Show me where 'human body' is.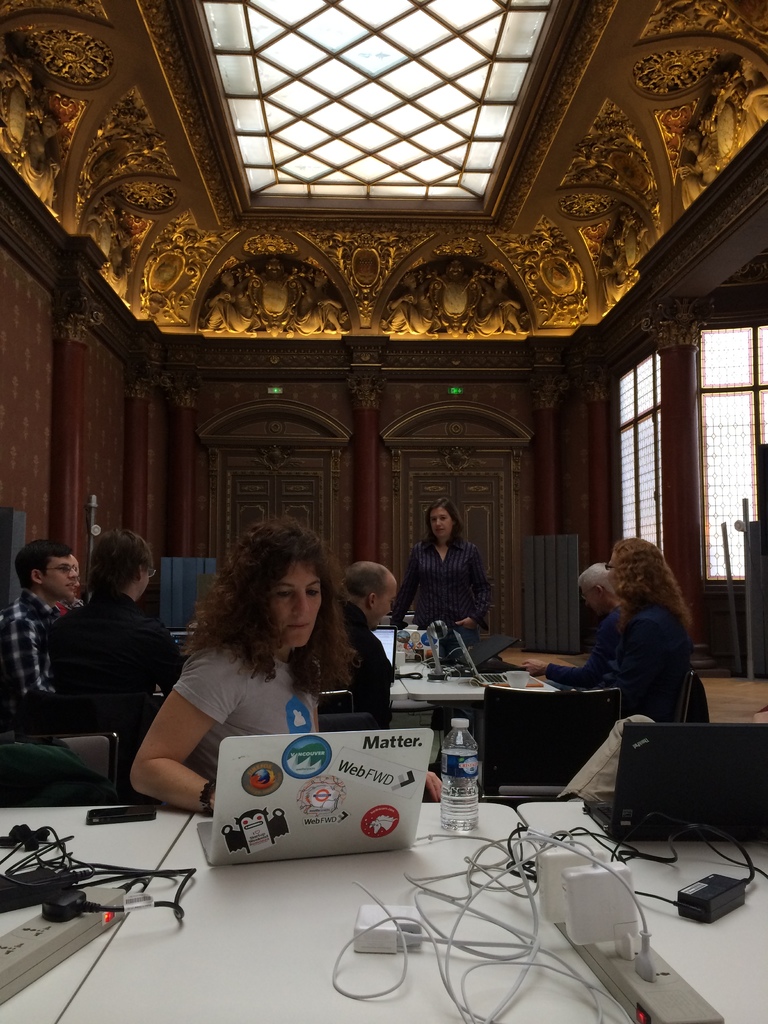
'human body' is at <region>53, 589, 191, 706</region>.
